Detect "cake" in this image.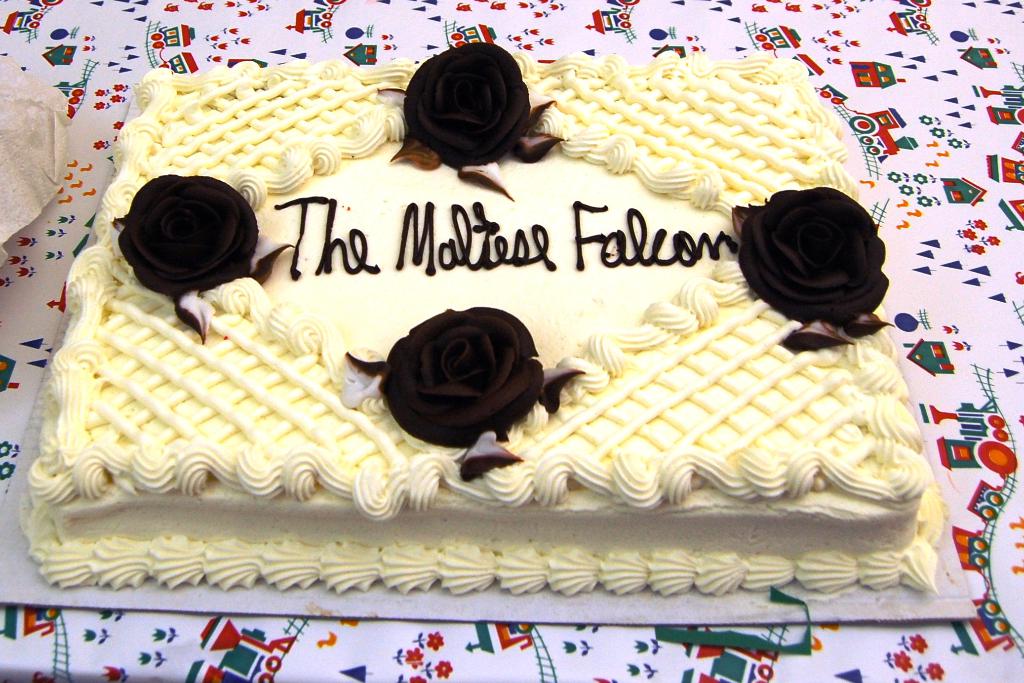
Detection: 27/40/944/593.
